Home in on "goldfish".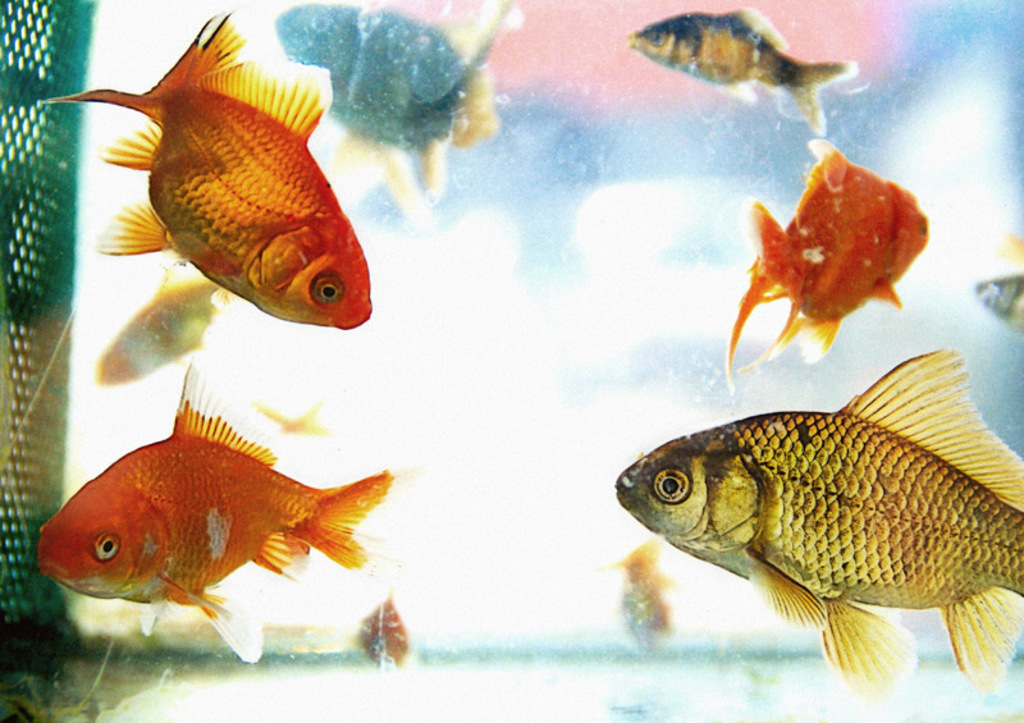
Homed in at 632/5/863/141.
